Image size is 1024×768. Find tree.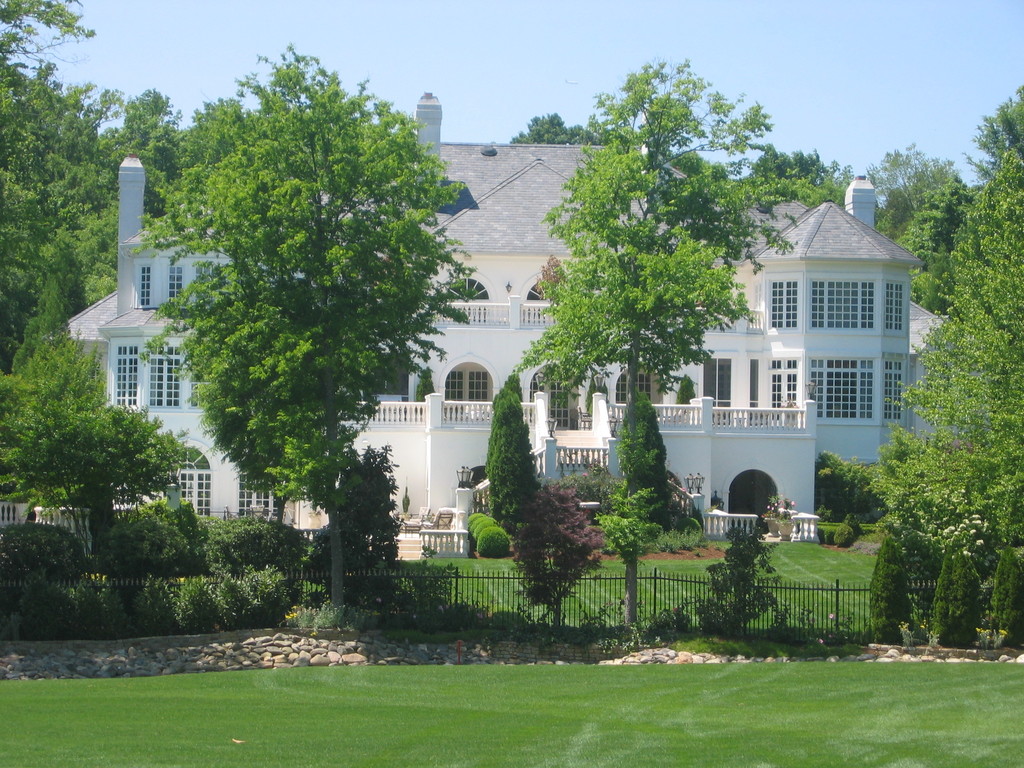
pyautogui.locateOnScreen(0, 0, 191, 373).
